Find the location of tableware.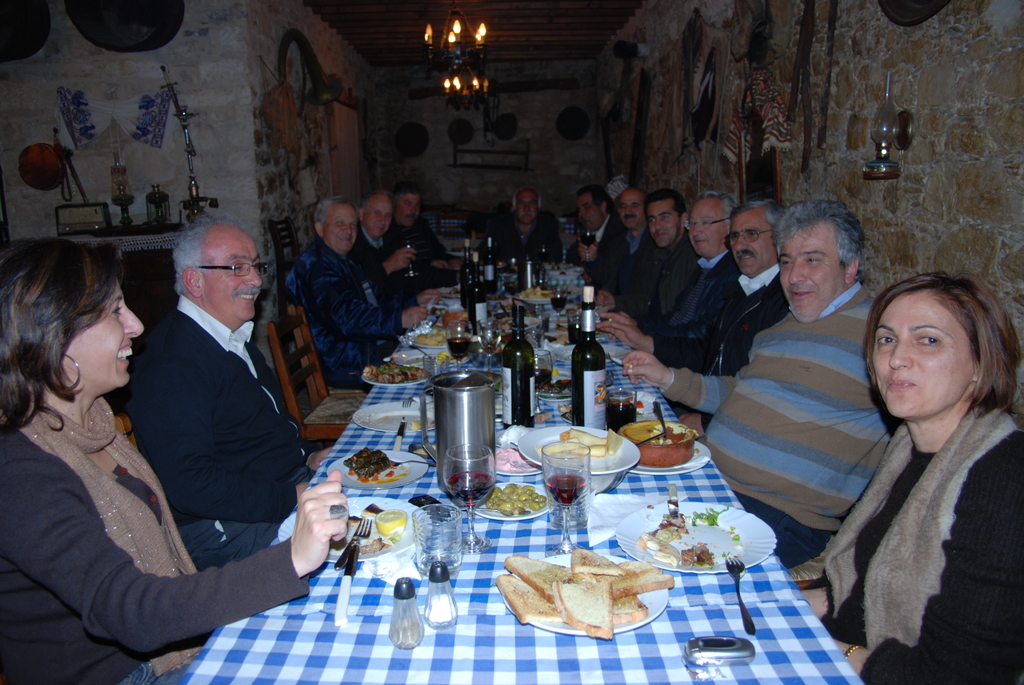
Location: <bbox>410, 506, 463, 572</bbox>.
